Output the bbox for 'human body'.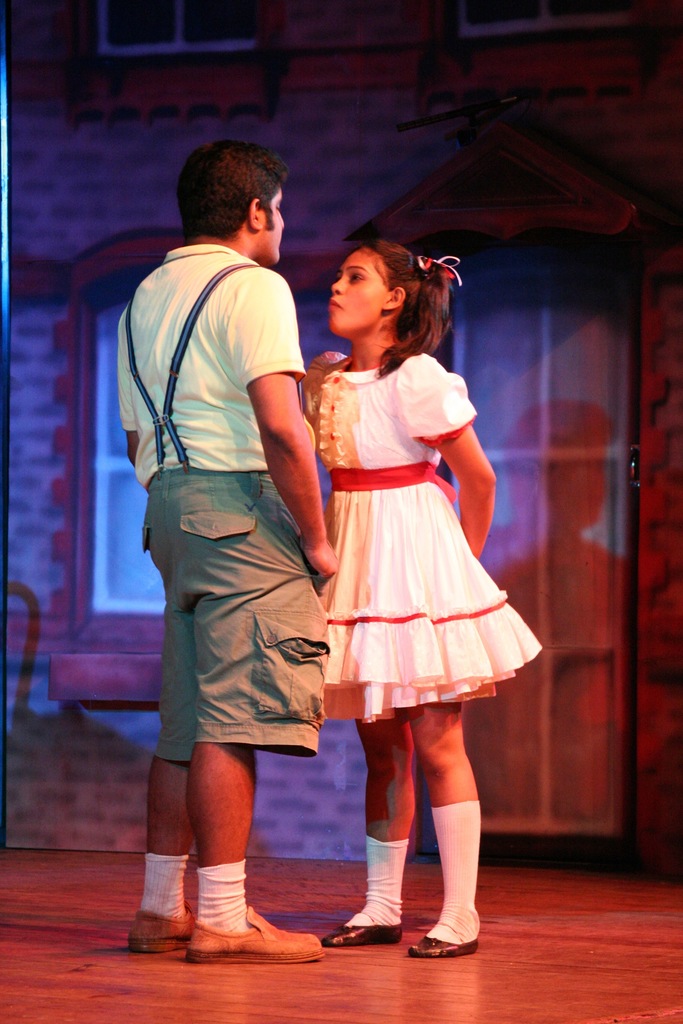
bbox=[279, 239, 539, 955].
